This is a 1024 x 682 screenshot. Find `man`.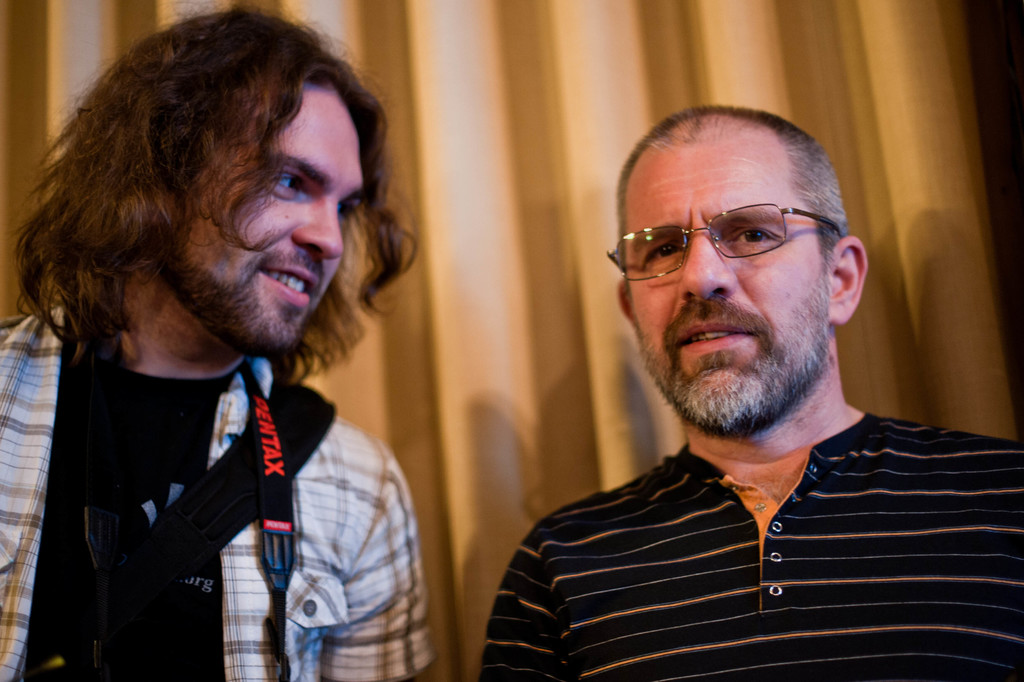
Bounding box: <region>458, 108, 1017, 660</region>.
